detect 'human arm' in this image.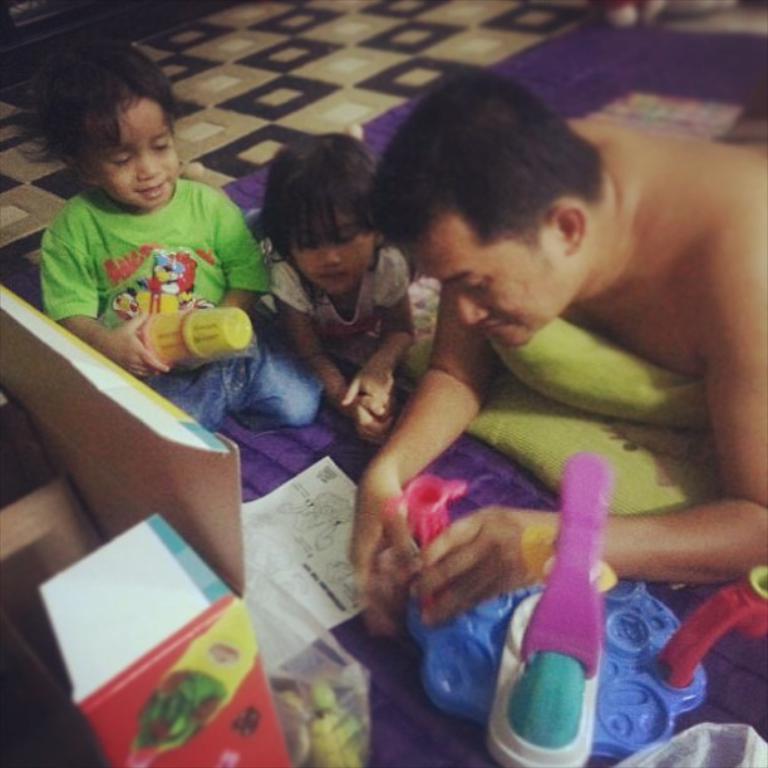
Detection: 340 250 418 414.
